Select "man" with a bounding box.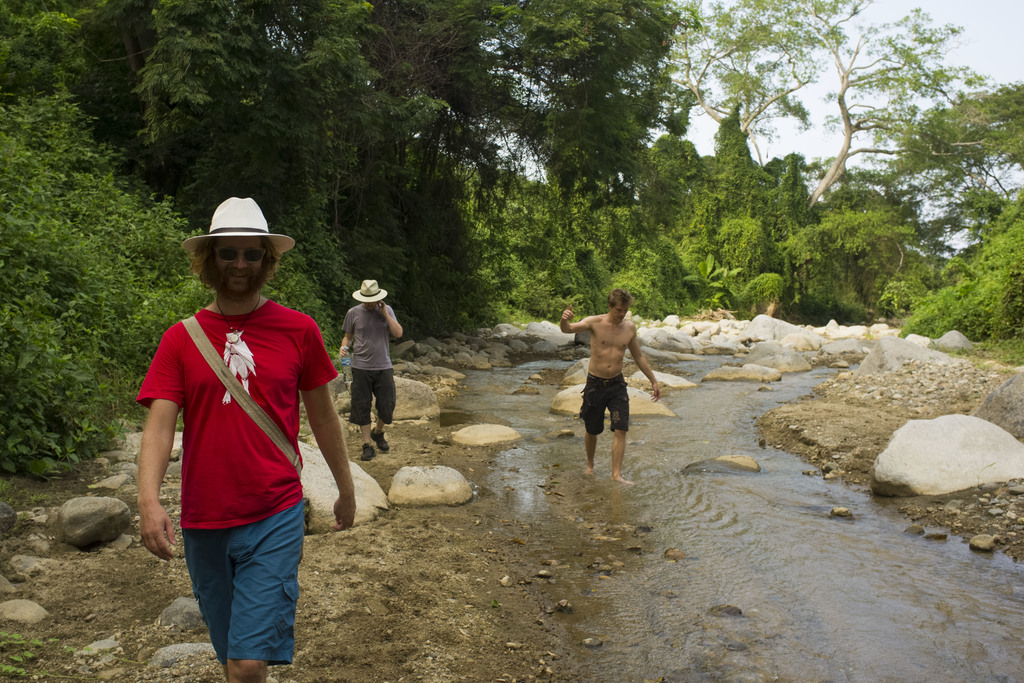
left=132, top=193, right=355, bottom=682.
